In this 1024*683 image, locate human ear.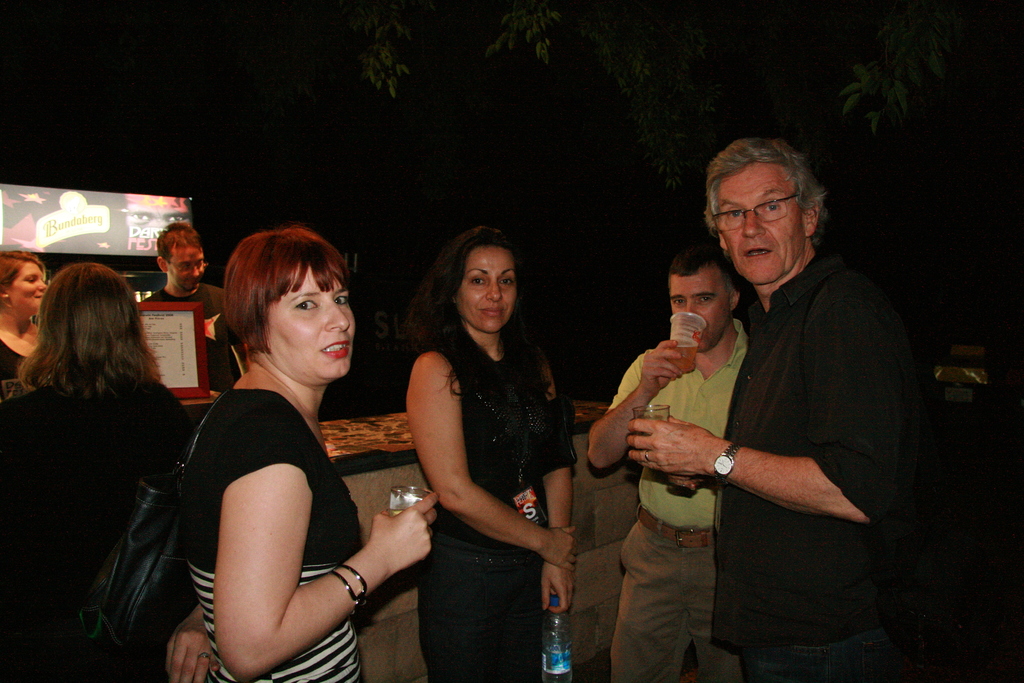
Bounding box: (1,289,10,304).
